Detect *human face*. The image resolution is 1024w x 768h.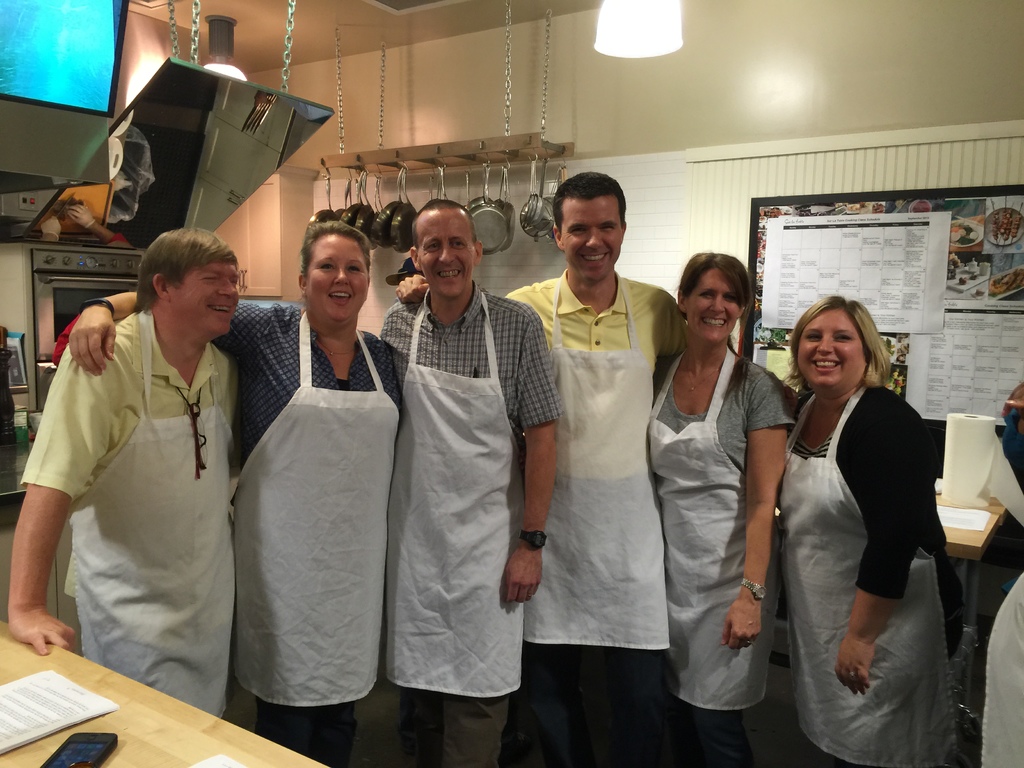
locate(796, 308, 866, 385).
